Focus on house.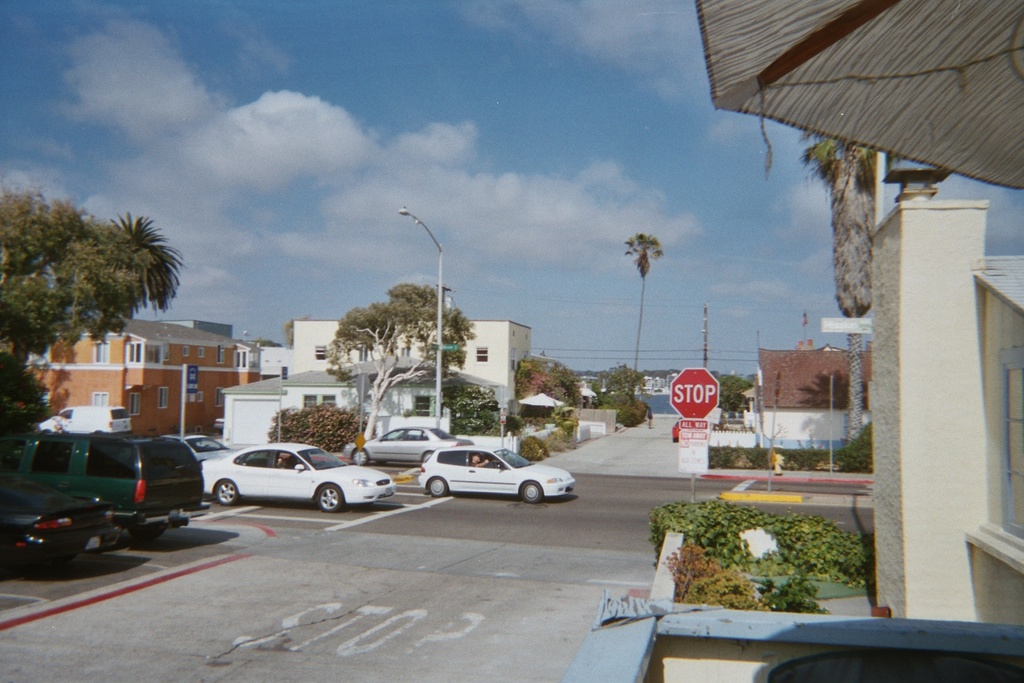
Focused at <box>285,304,539,441</box>.
